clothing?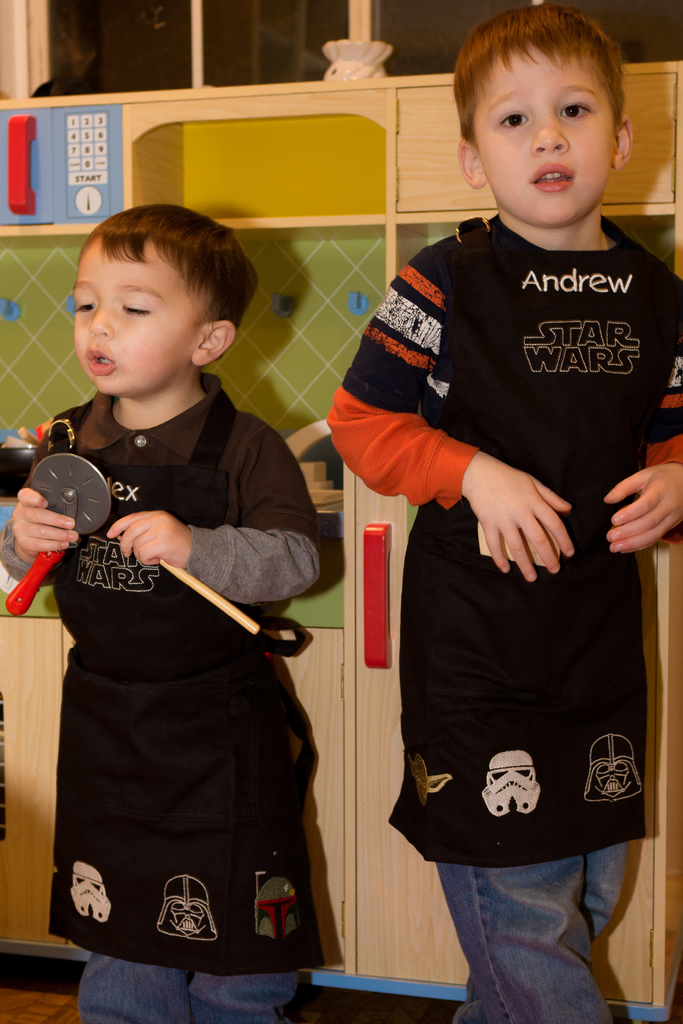
{"x1": 24, "y1": 360, "x2": 337, "y2": 968}
